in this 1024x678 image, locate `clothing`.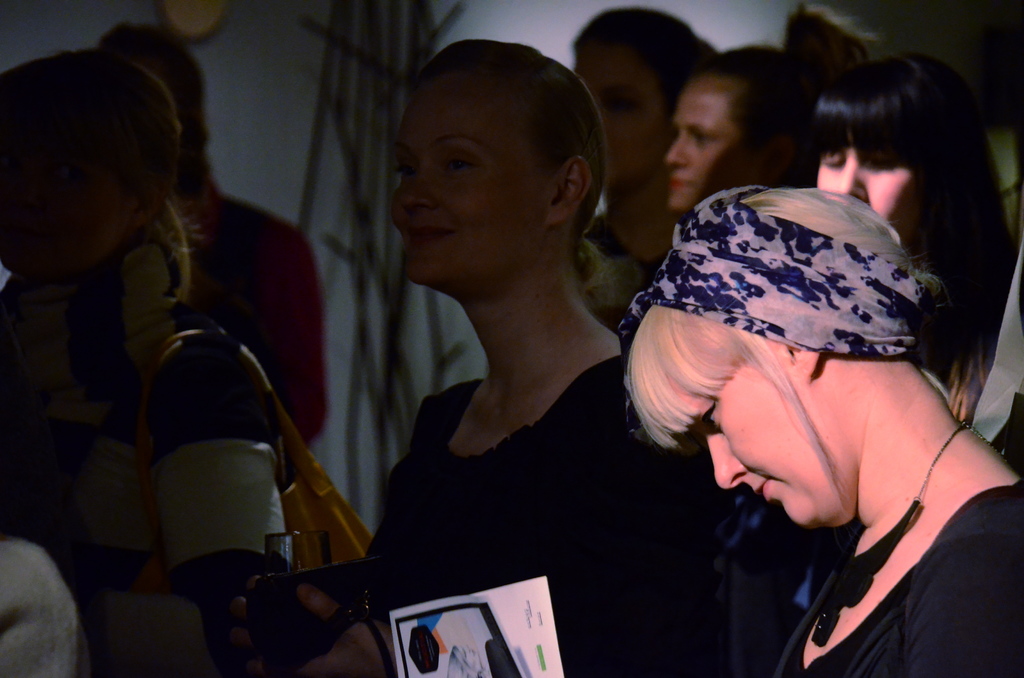
Bounding box: pyautogui.locateOnScreen(0, 243, 290, 677).
